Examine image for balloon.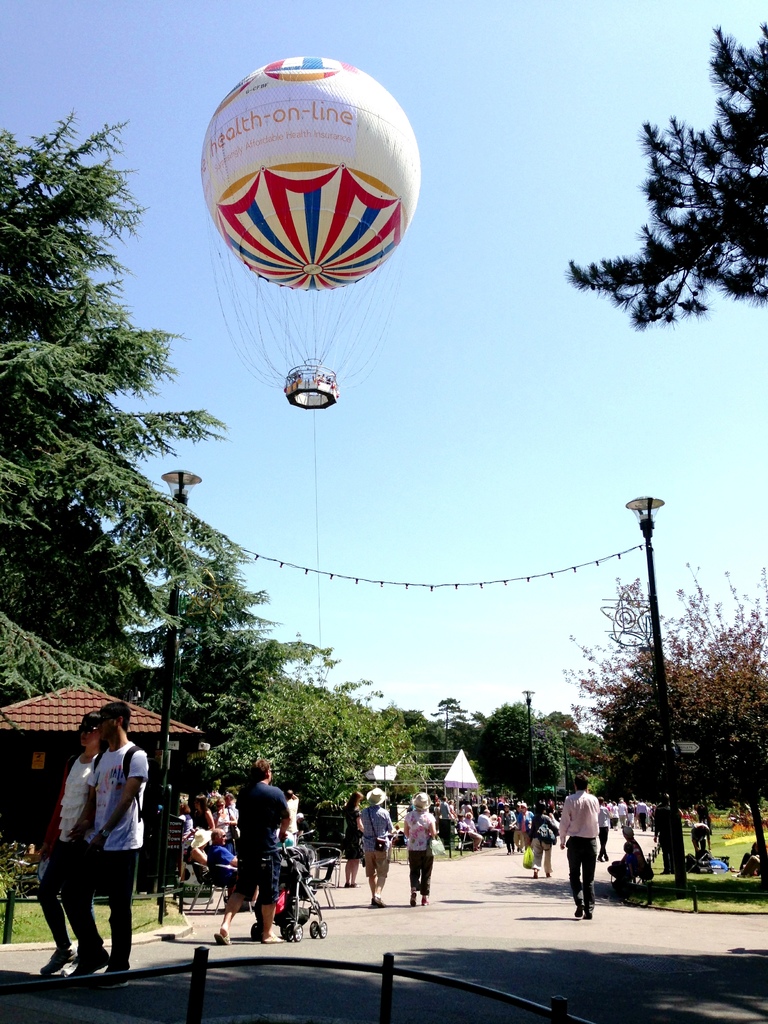
Examination result: (200,54,427,293).
